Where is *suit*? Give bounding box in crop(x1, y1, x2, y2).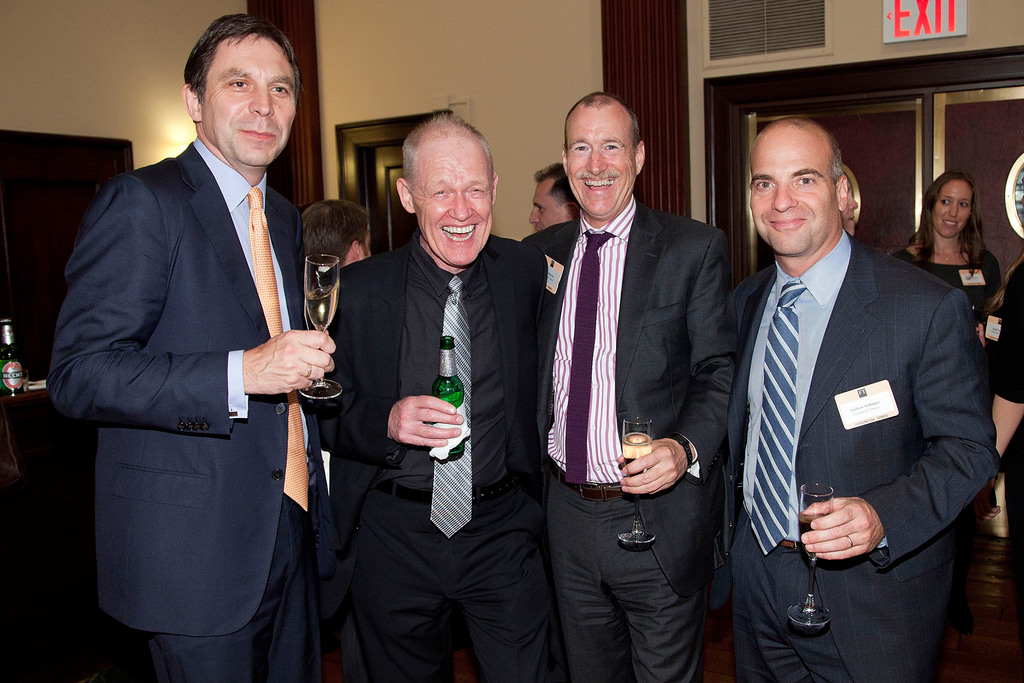
crop(68, 14, 340, 682).
